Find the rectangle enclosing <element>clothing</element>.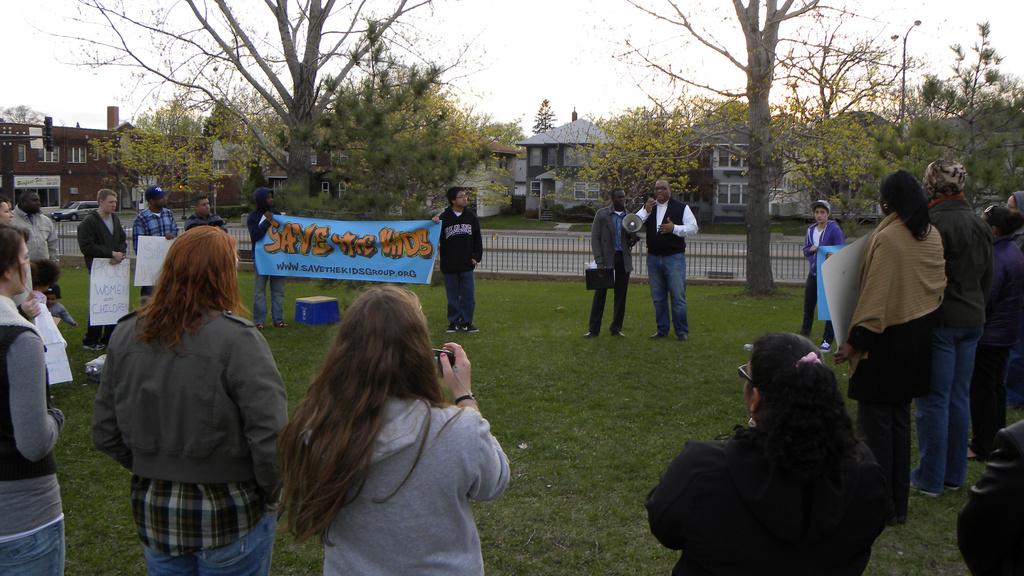
box=[246, 187, 287, 335].
